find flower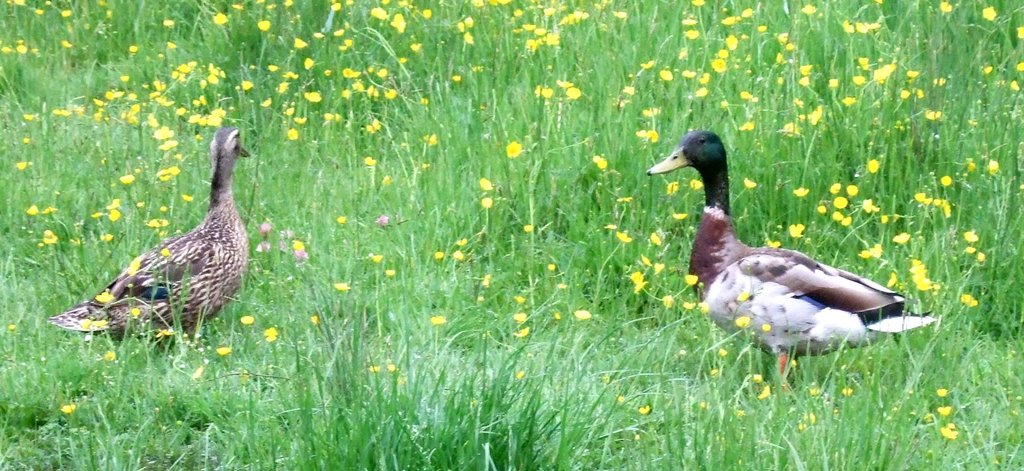
[241, 315, 254, 324]
